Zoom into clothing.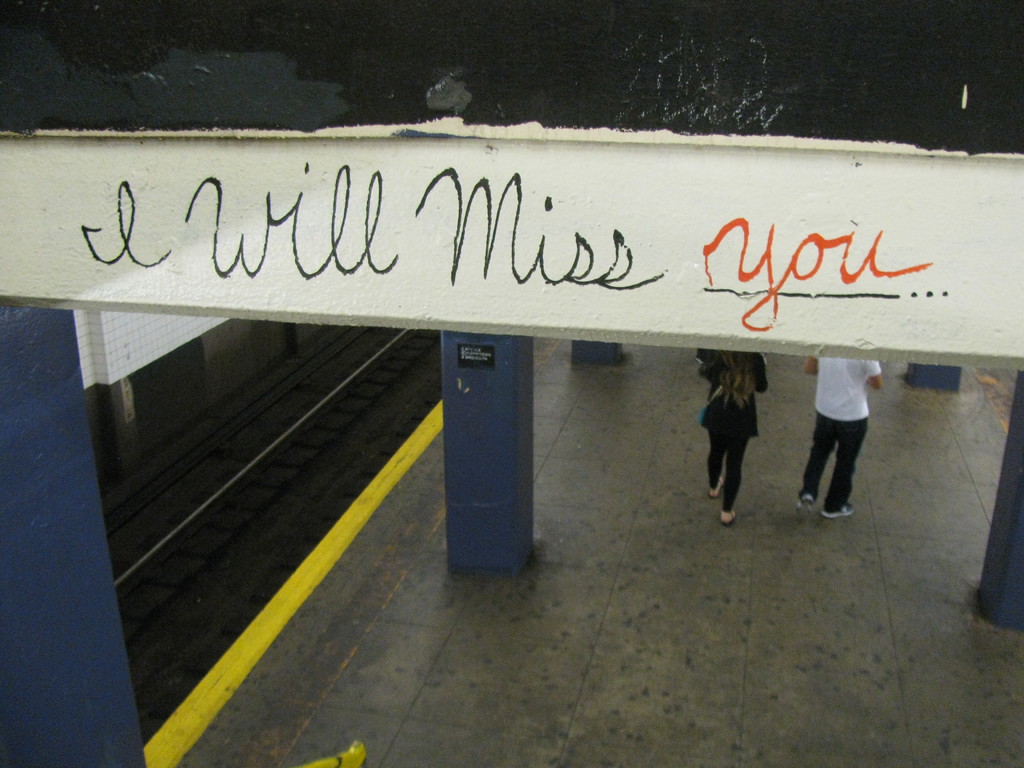
Zoom target: bbox=(690, 340, 781, 506).
